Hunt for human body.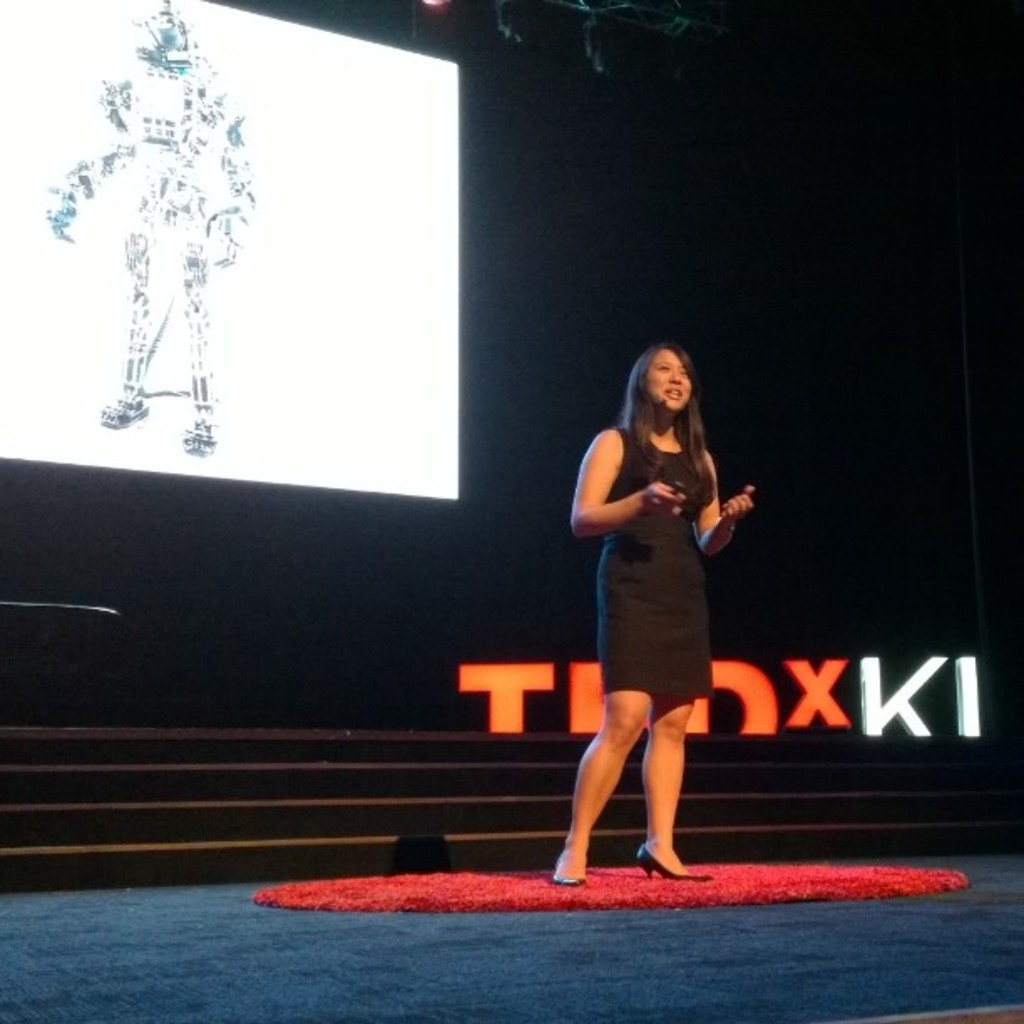
Hunted down at <box>552,335,778,919</box>.
